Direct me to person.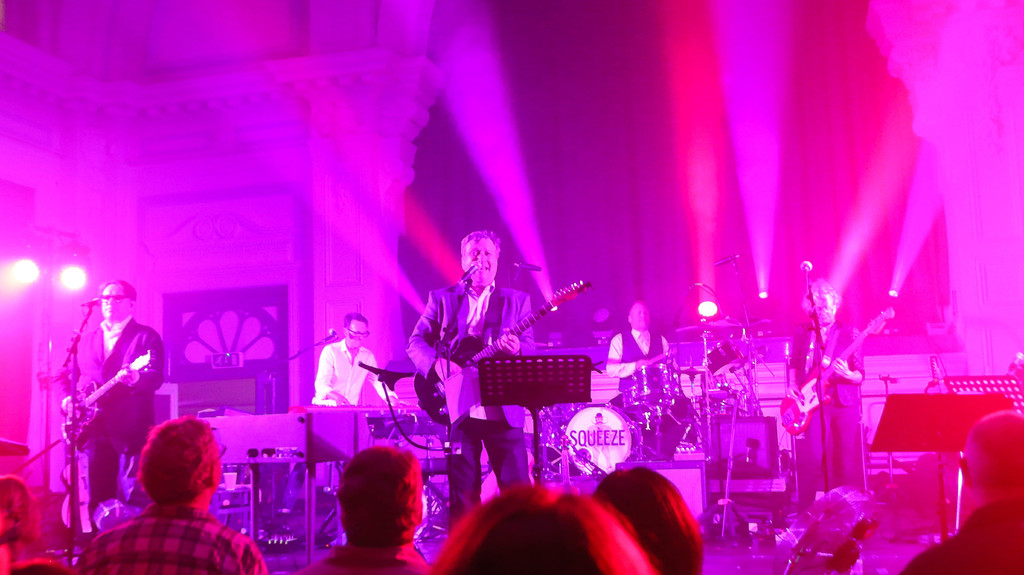
Direction: x1=414 y1=229 x2=559 y2=530.
